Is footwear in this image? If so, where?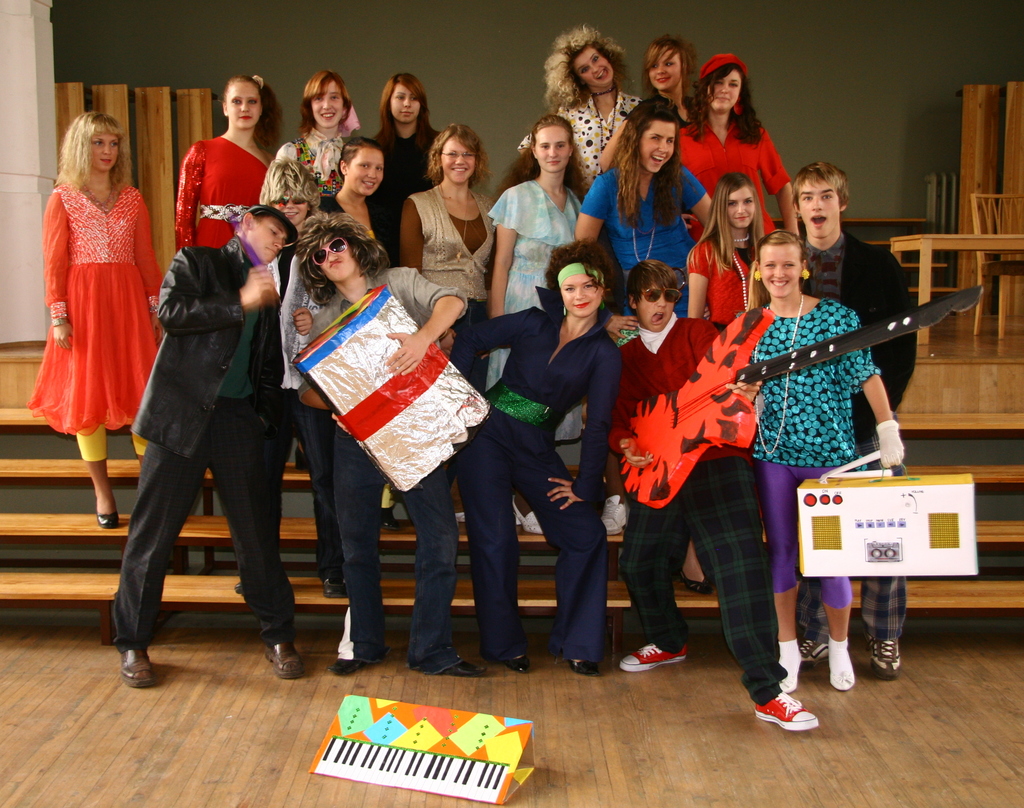
Yes, at box(827, 662, 857, 689).
